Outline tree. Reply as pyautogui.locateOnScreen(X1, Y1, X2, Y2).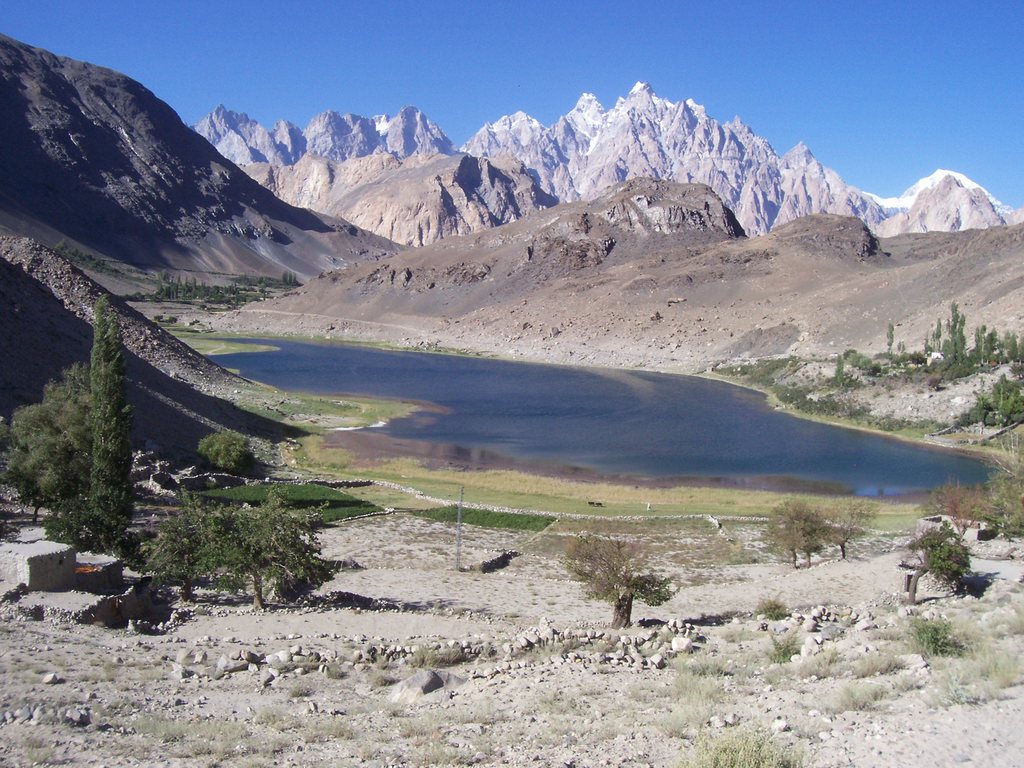
pyautogui.locateOnScreen(571, 524, 689, 631).
